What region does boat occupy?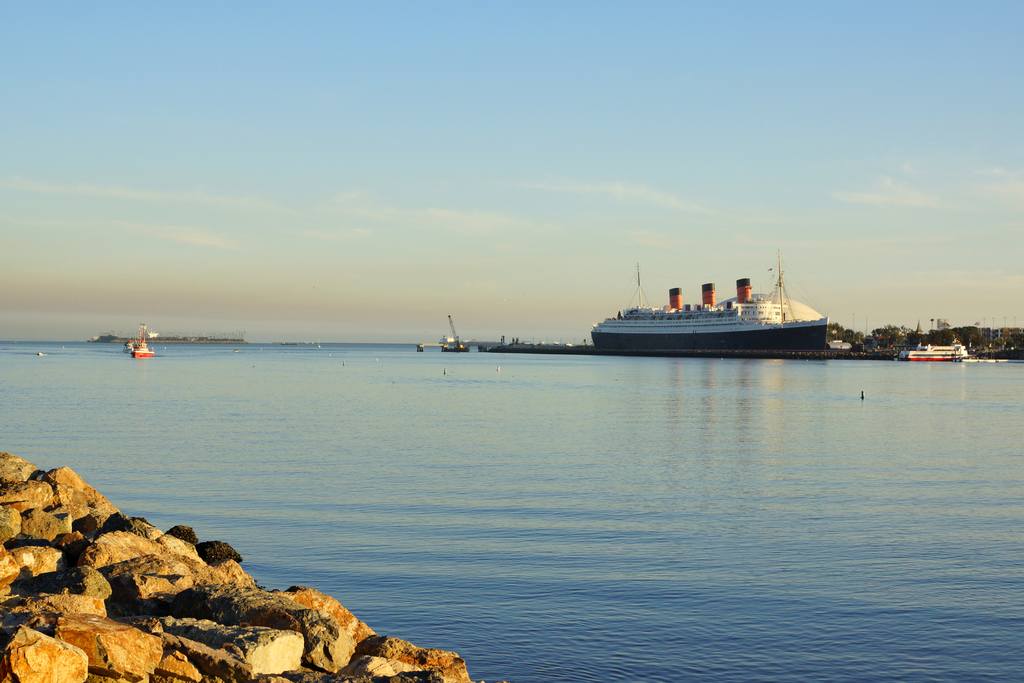
rect(588, 280, 802, 356).
